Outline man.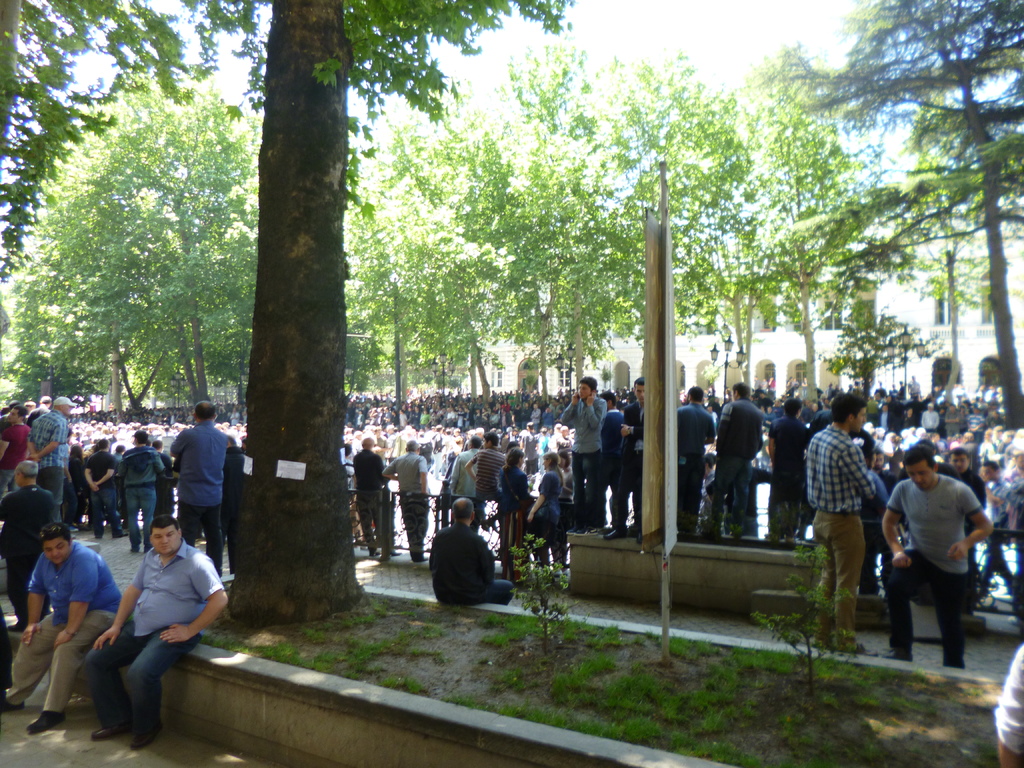
Outline: x1=452 y1=435 x2=483 y2=504.
